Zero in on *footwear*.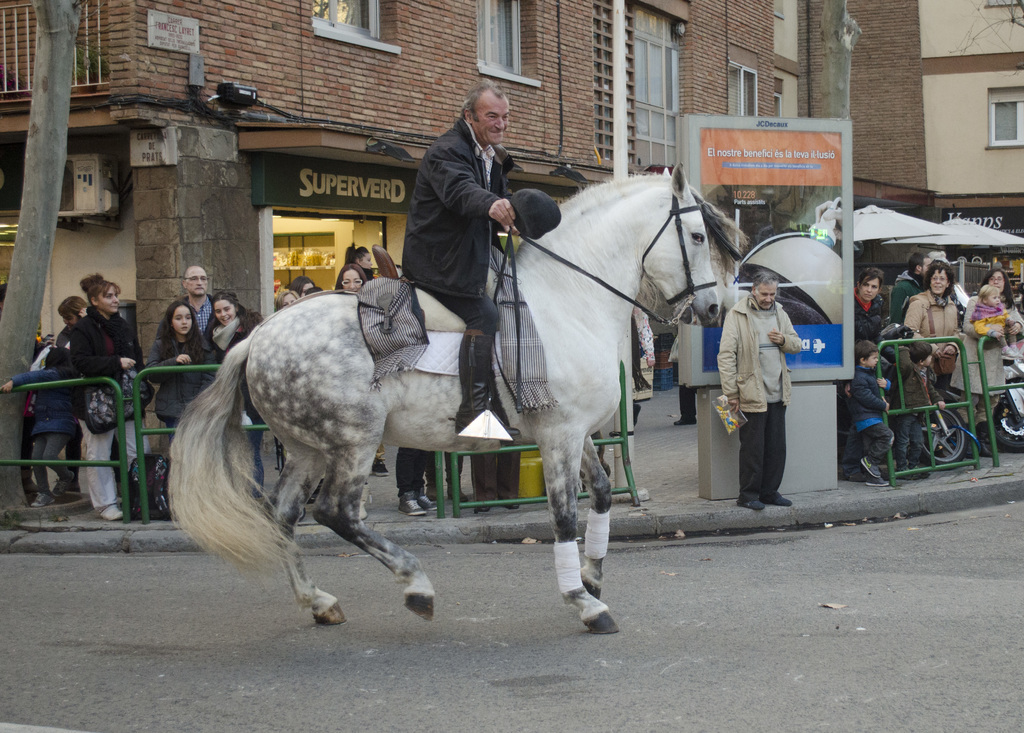
Zeroed in: (left=397, top=494, right=428, bottom=516).
